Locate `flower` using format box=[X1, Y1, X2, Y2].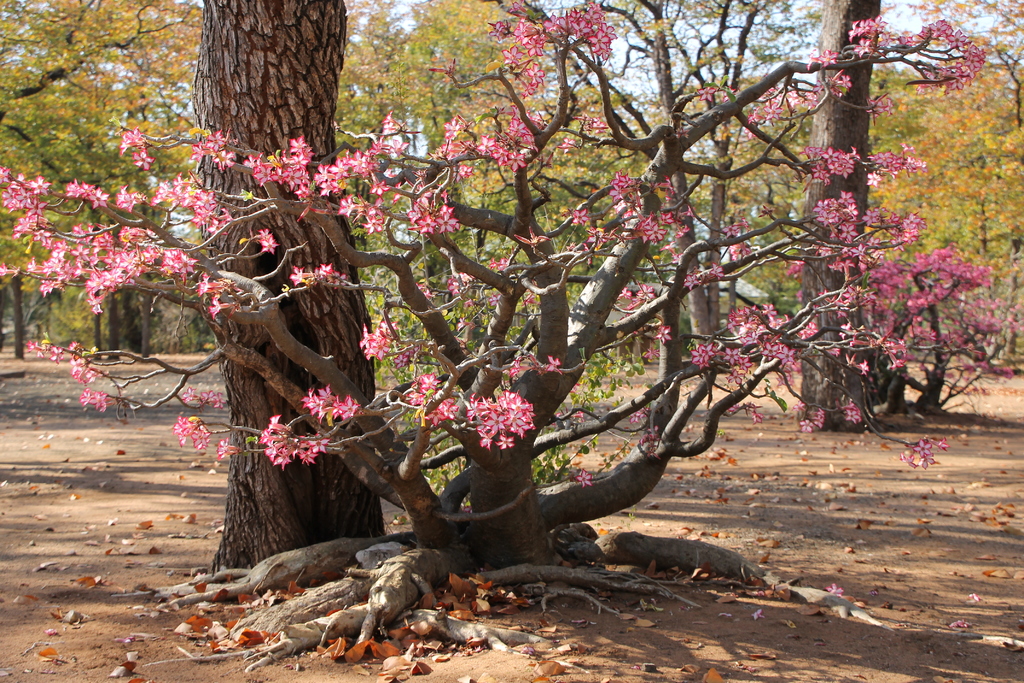
box=[488, 254, 509, 267].
